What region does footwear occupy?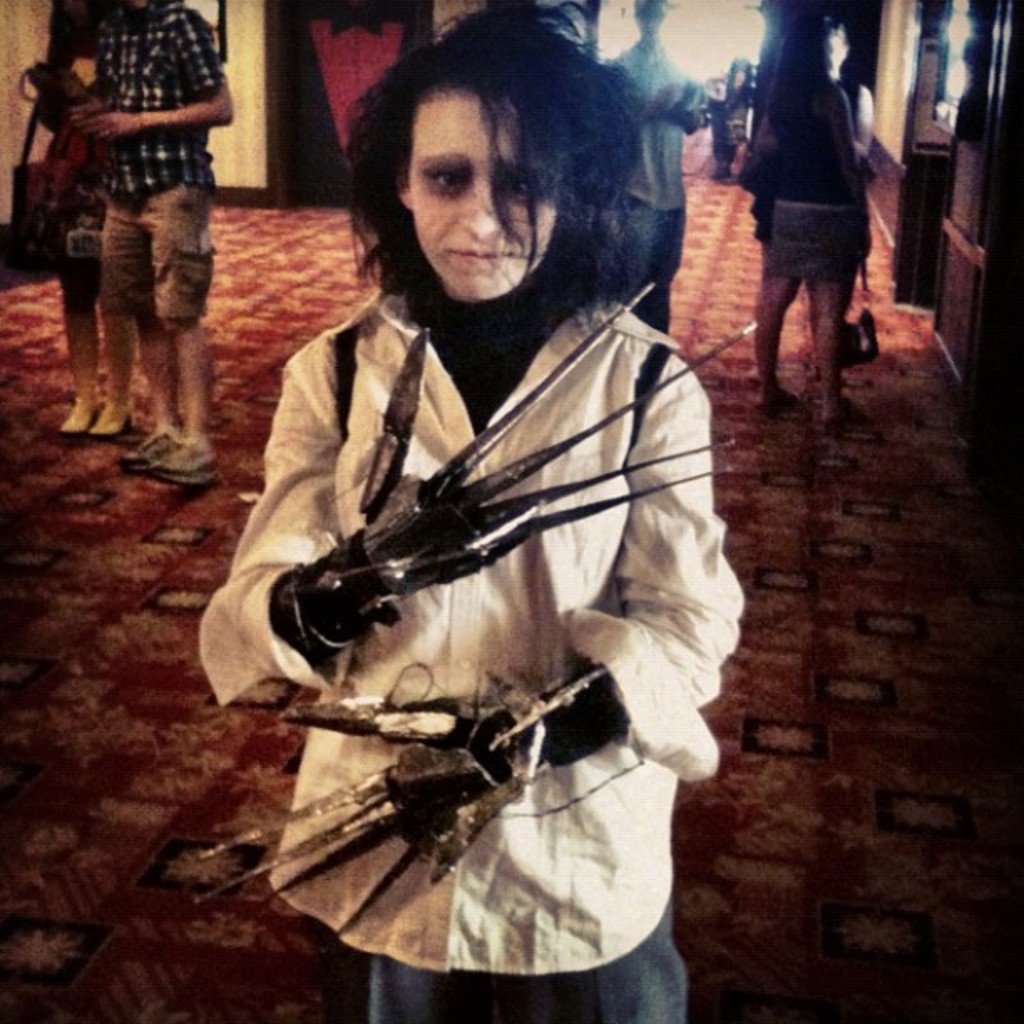
[x1=89, y1=313, x2=131, y2=432].
